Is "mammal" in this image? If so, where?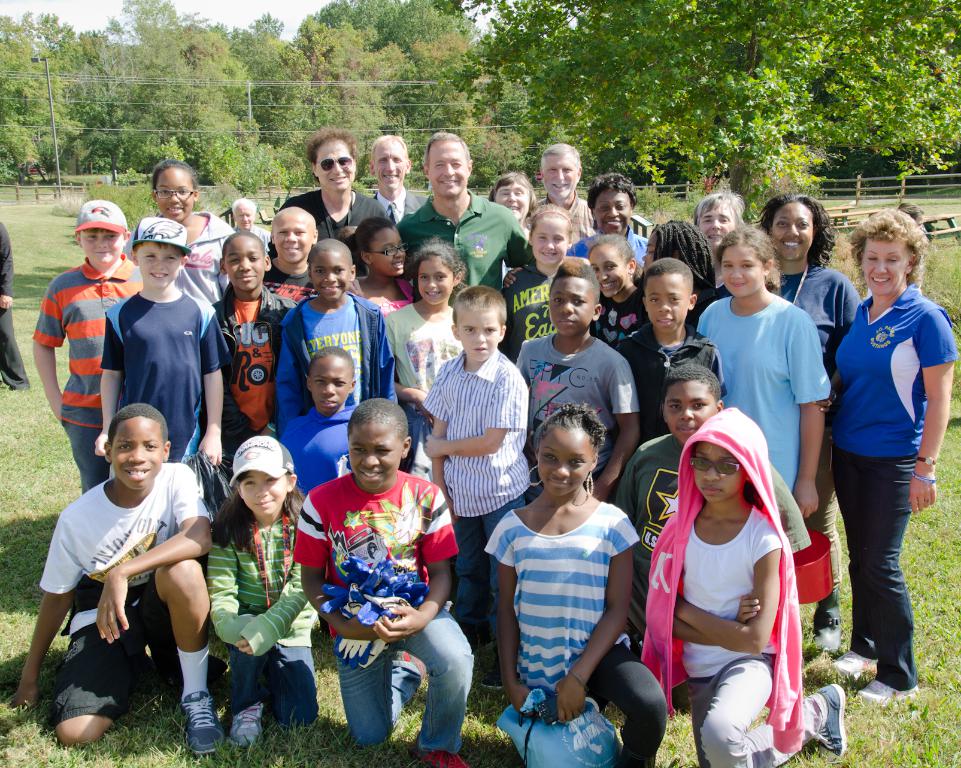
Yes, at box(234, 198, 269, 252).
